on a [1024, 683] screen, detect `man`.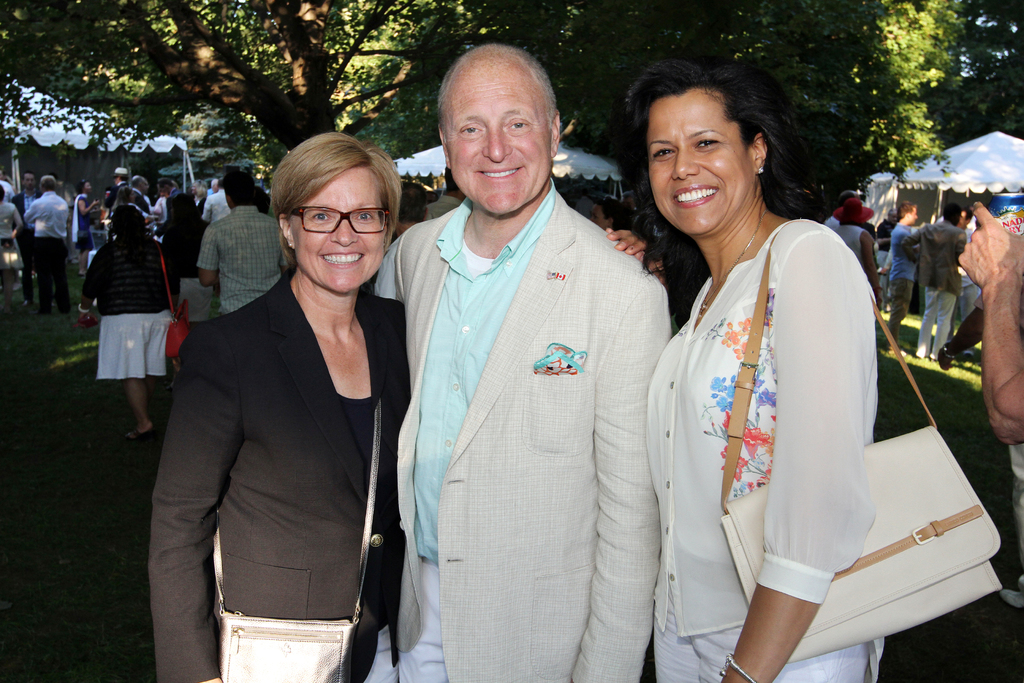
select_region(354, 47, 669, 682).
